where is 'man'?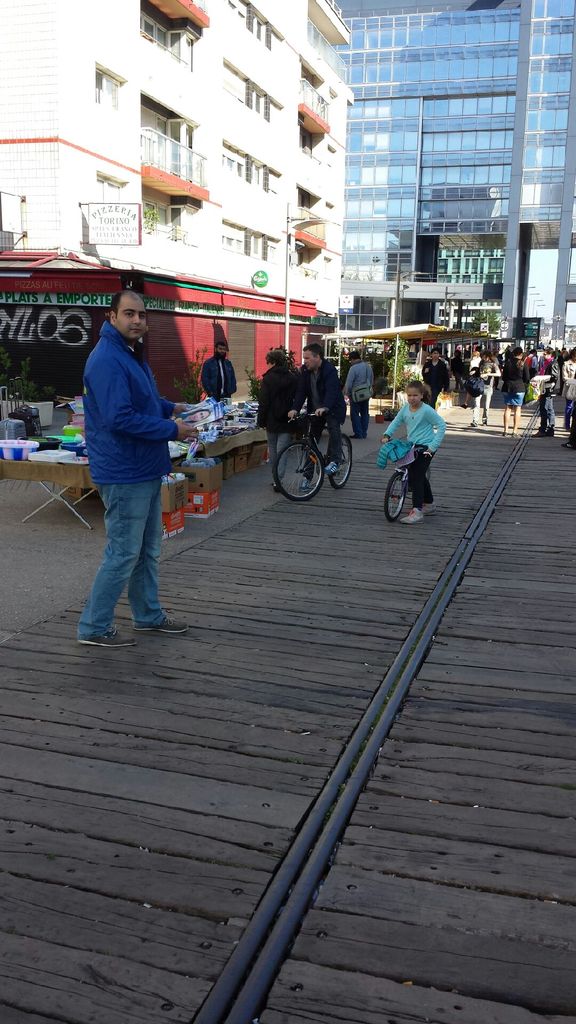
BBox(525, 348, 536, 376).
